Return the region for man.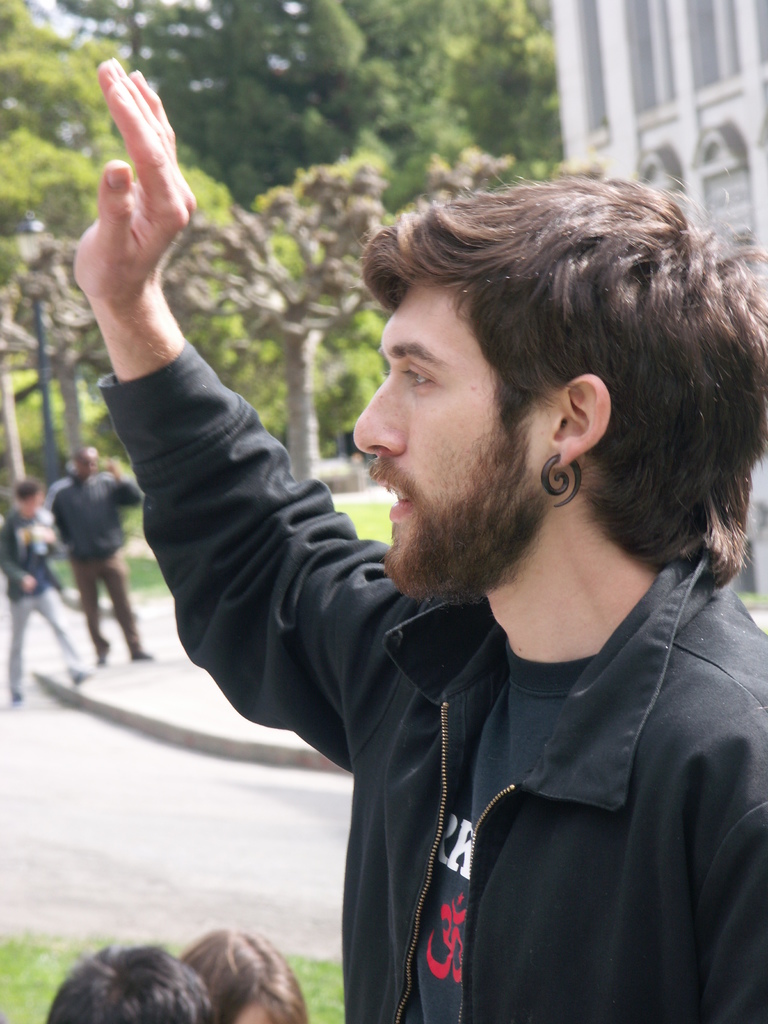
<box>48,929,212,1023</box>.
